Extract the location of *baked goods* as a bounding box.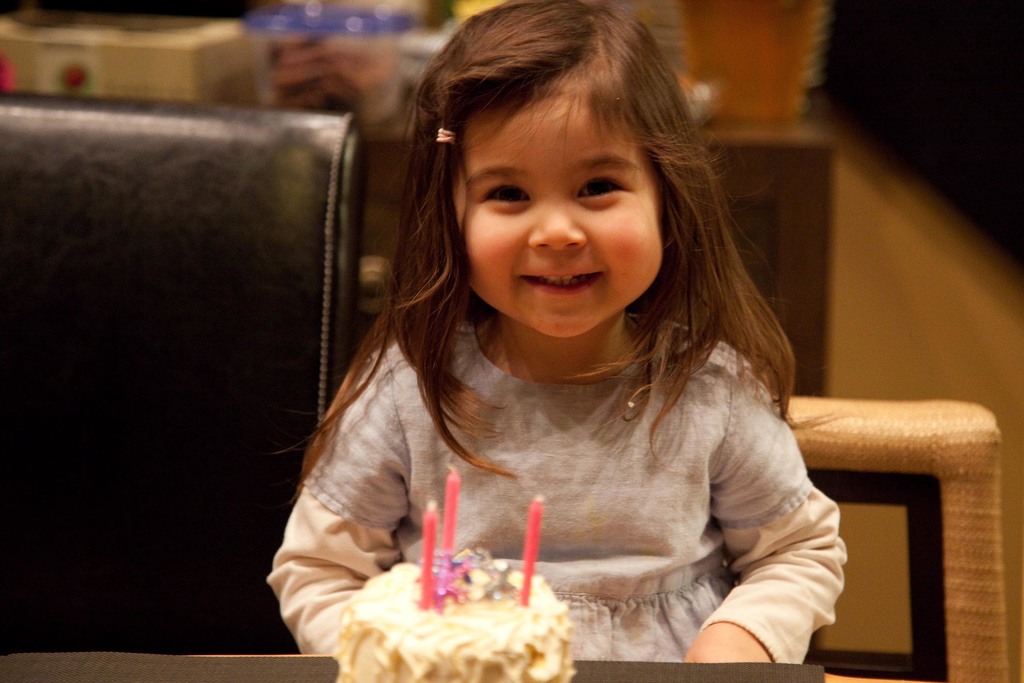
rect(326, 552, 574, 682).
